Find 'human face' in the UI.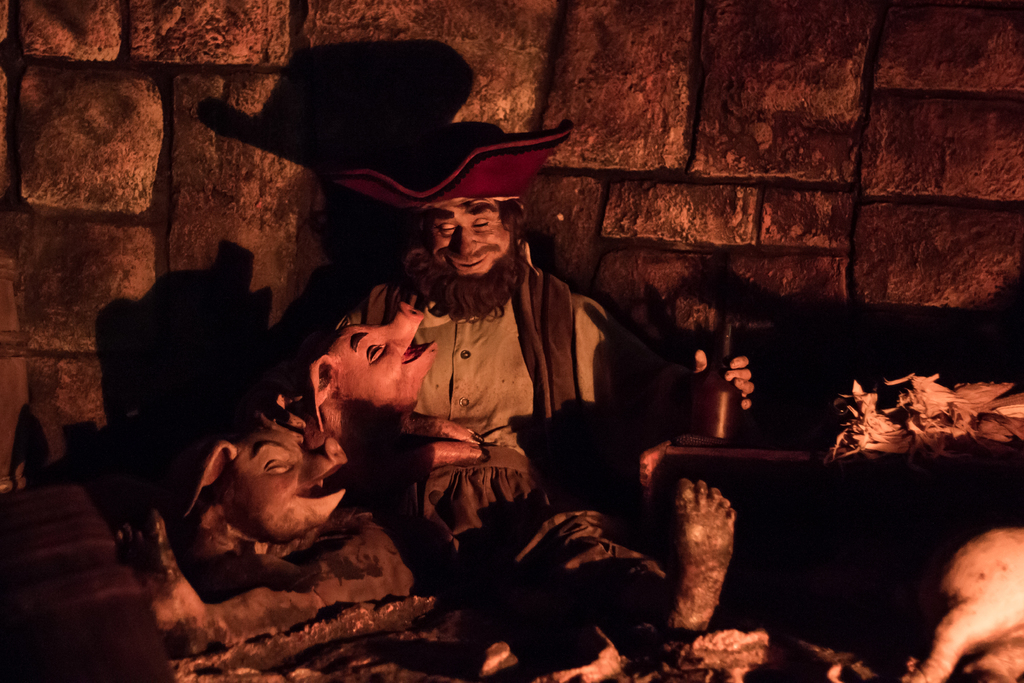
UI element at l=431, t=200, r=512, b=274.
